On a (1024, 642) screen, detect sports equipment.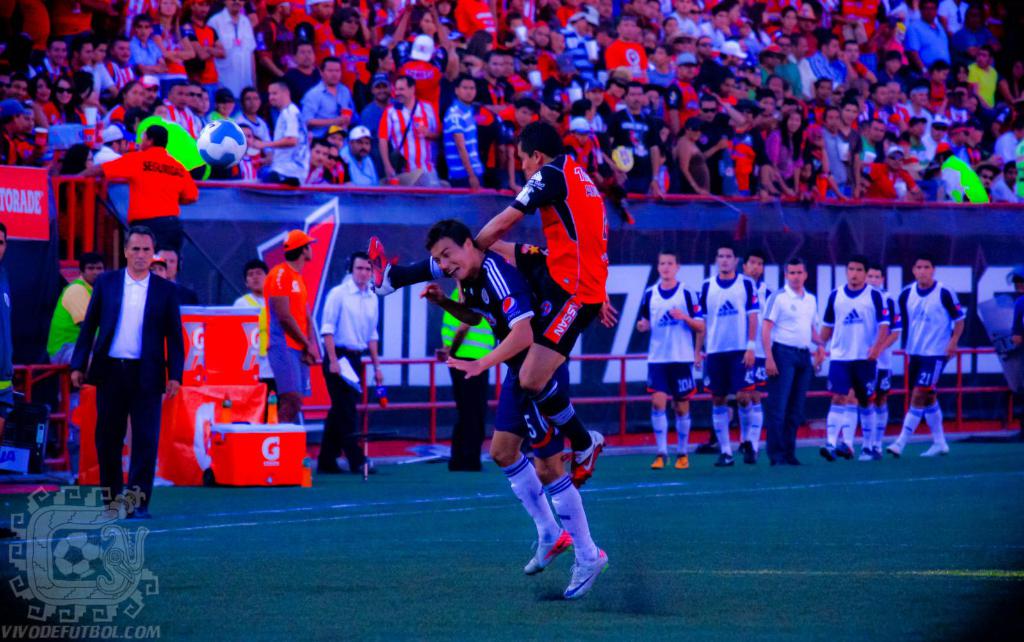
box(742, 443, 759, 464).
